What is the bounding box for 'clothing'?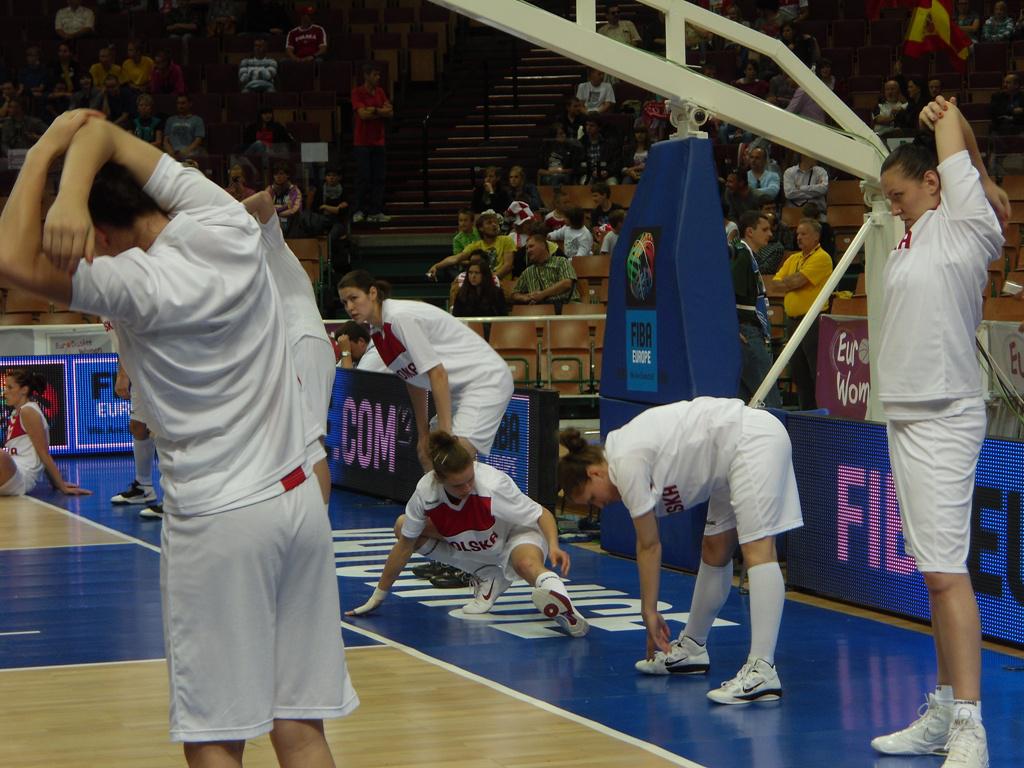
[785,85,834,128].
